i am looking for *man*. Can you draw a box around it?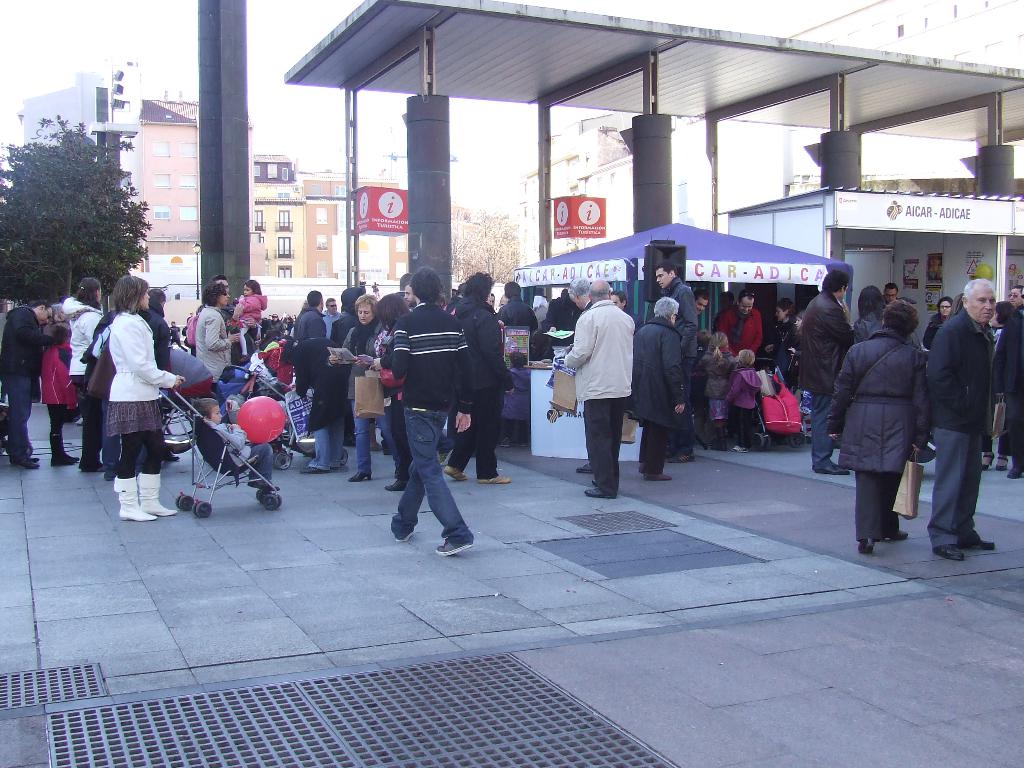
Sure, the bounding box is region(653, 261, 697, 463).
